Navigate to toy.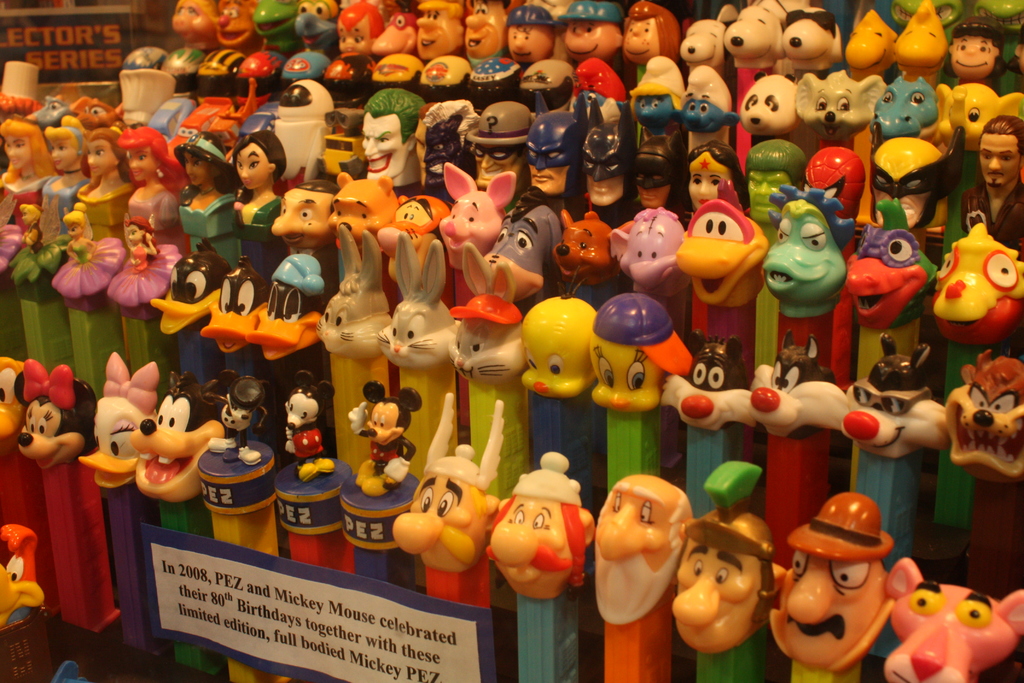
Navigation target: (left=137, top=360, right=221, bottom=502).
